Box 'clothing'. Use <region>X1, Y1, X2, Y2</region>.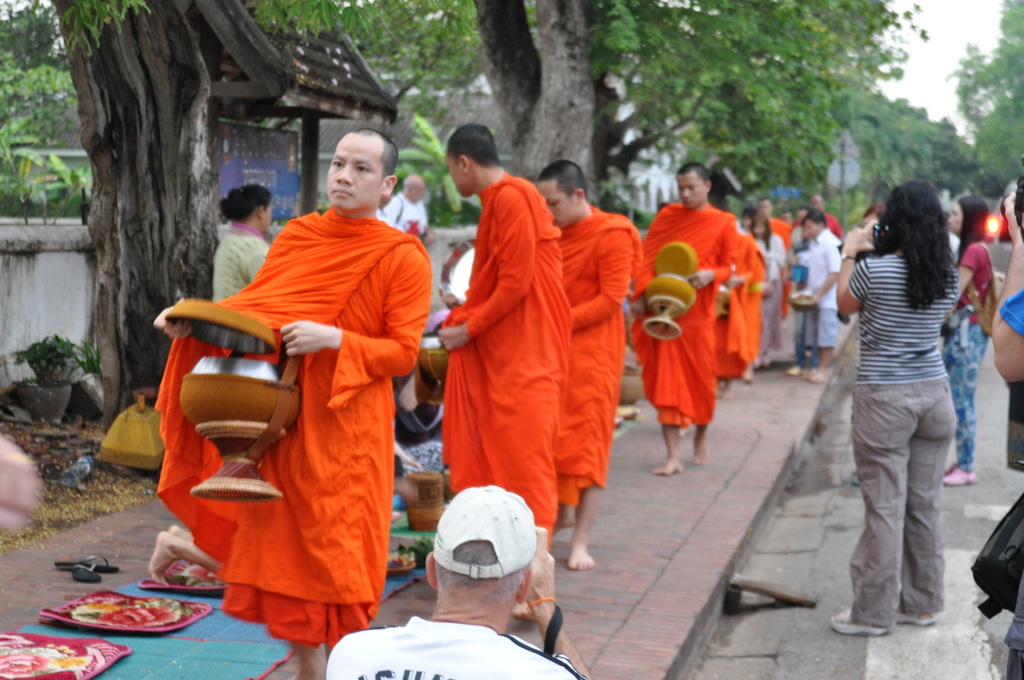
<region>620, 218, 797, 442</region>.
